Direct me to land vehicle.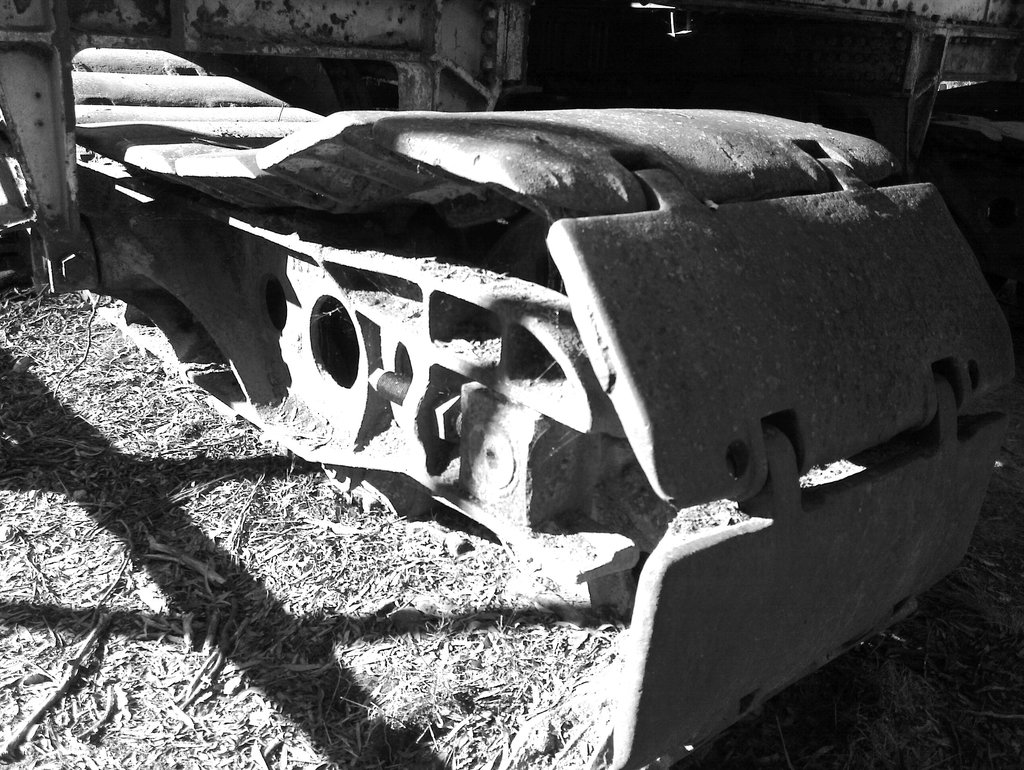
Direction: box(0, 0, 1023, 769).
